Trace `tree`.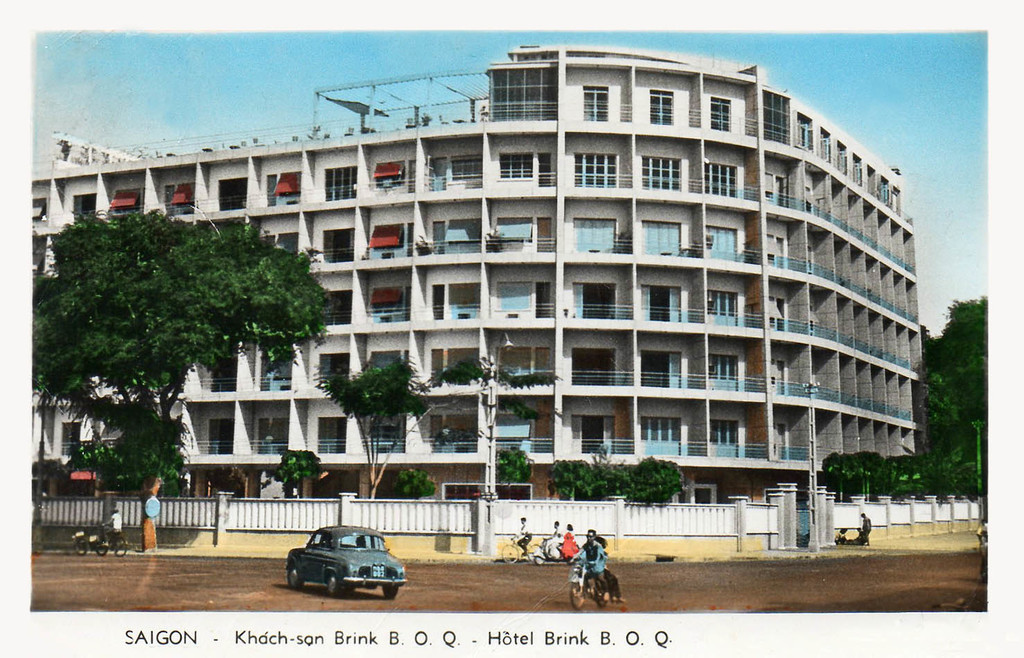
Traced to bbox(915, 294, 989, 468).
